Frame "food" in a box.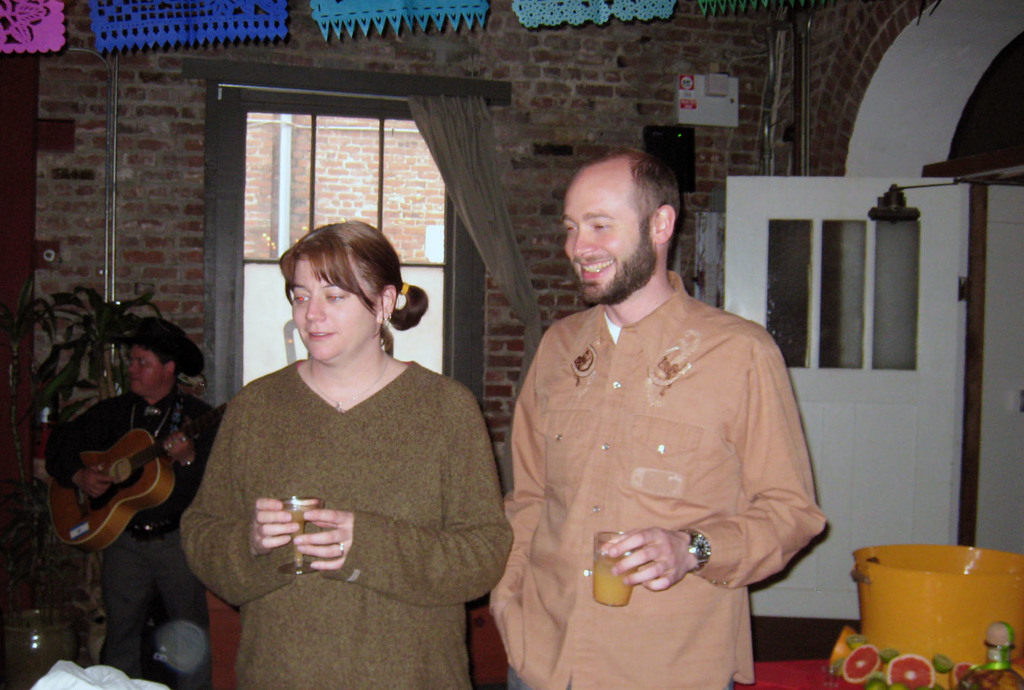
bbox(829, 625, 860, 665).
